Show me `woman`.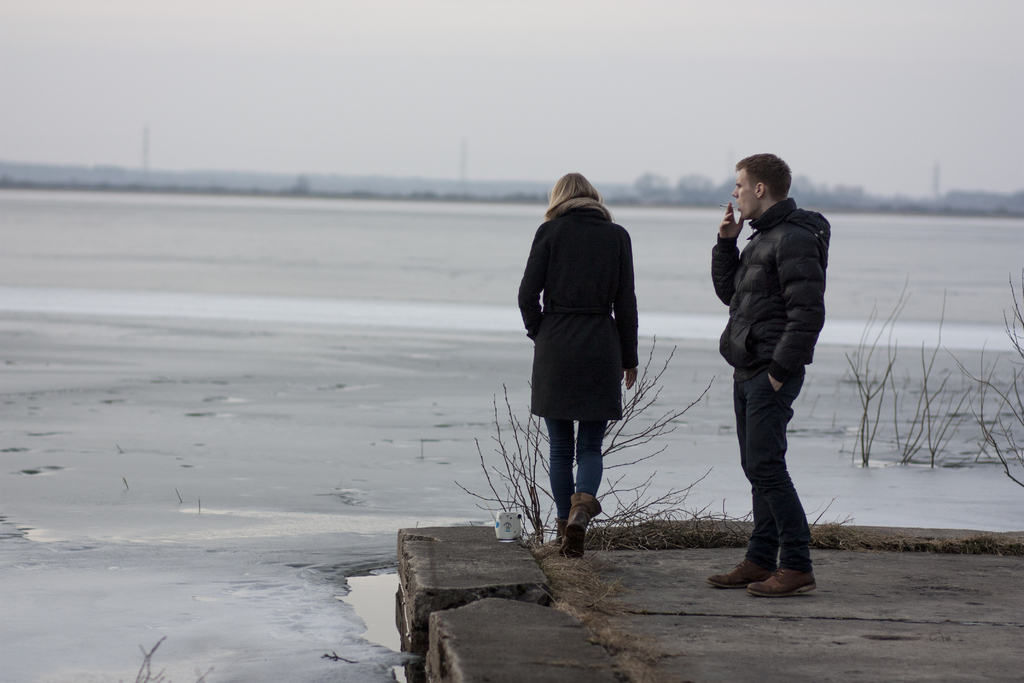
`woman` is here: select_region(522, 165, 660, 568).
